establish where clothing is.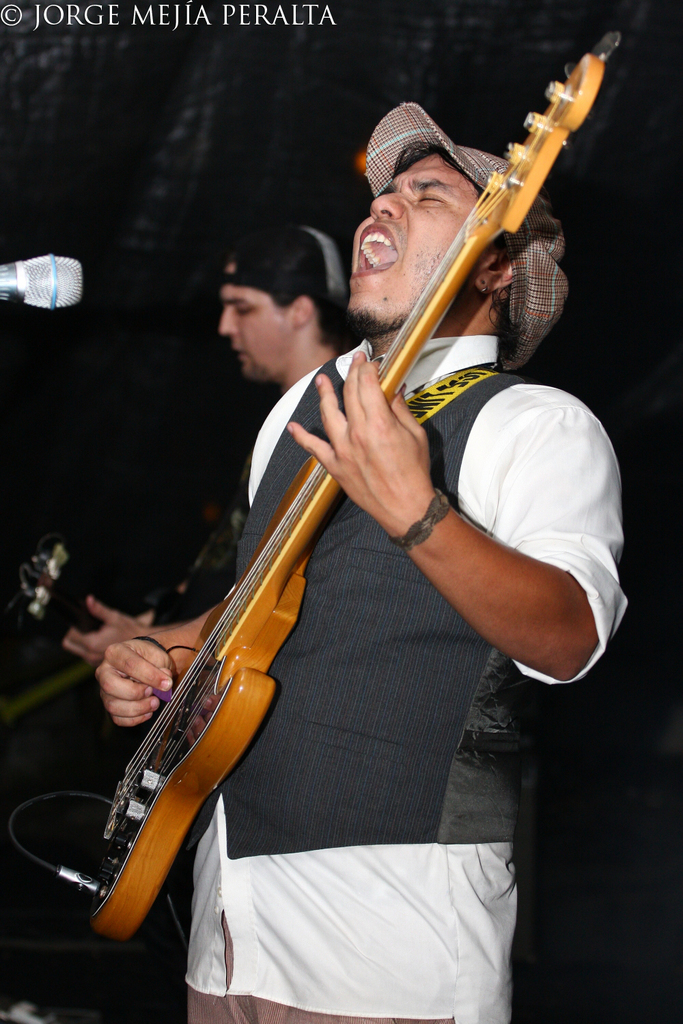
Established at l=180, t=329, r=627, b=1023.
